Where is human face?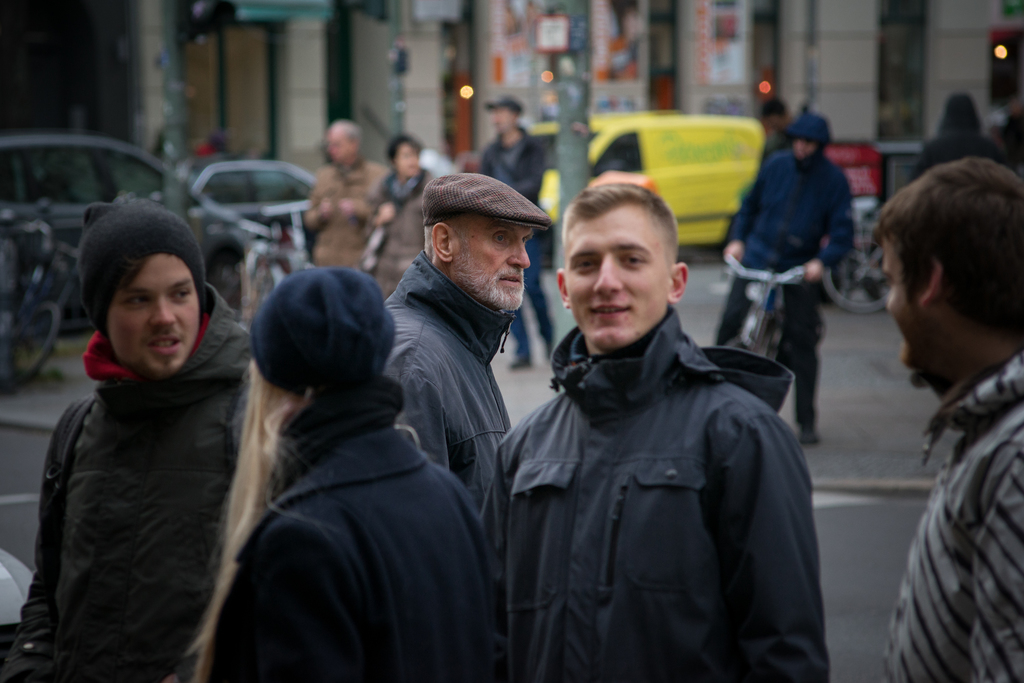
113 254 198 373.
